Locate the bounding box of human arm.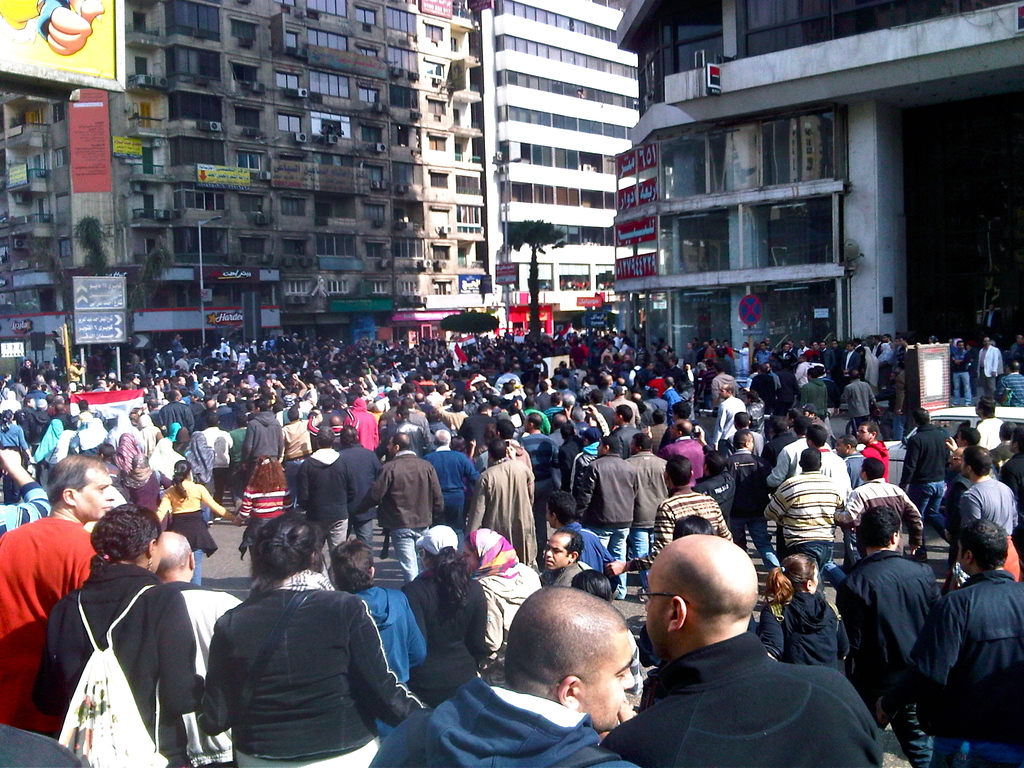
Bounding box: [left=38, top=597, right=68, bottom=715].
